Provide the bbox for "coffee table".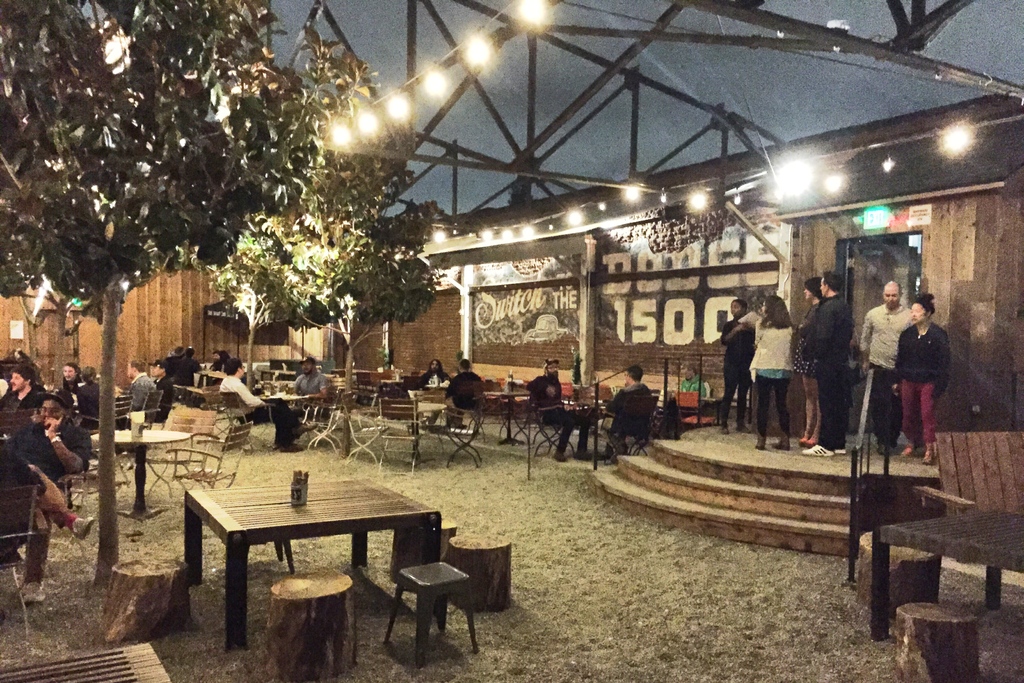
{"x1": 266, "y1": 390, "x2": 308, "y2": 420}.
